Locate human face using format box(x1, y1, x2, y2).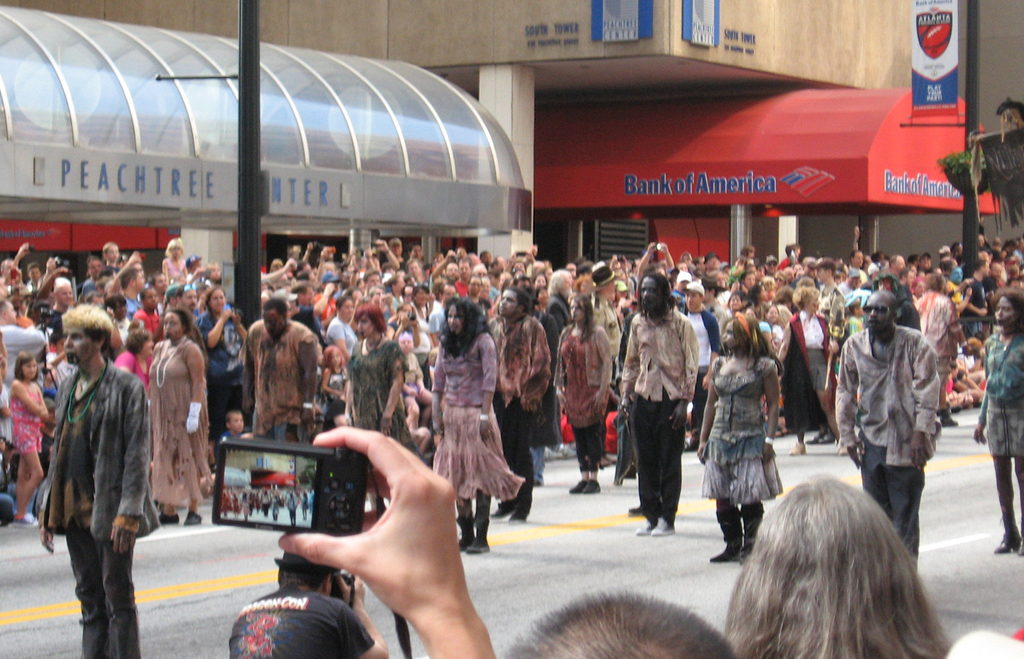
box(29, 266, 41, 279).
